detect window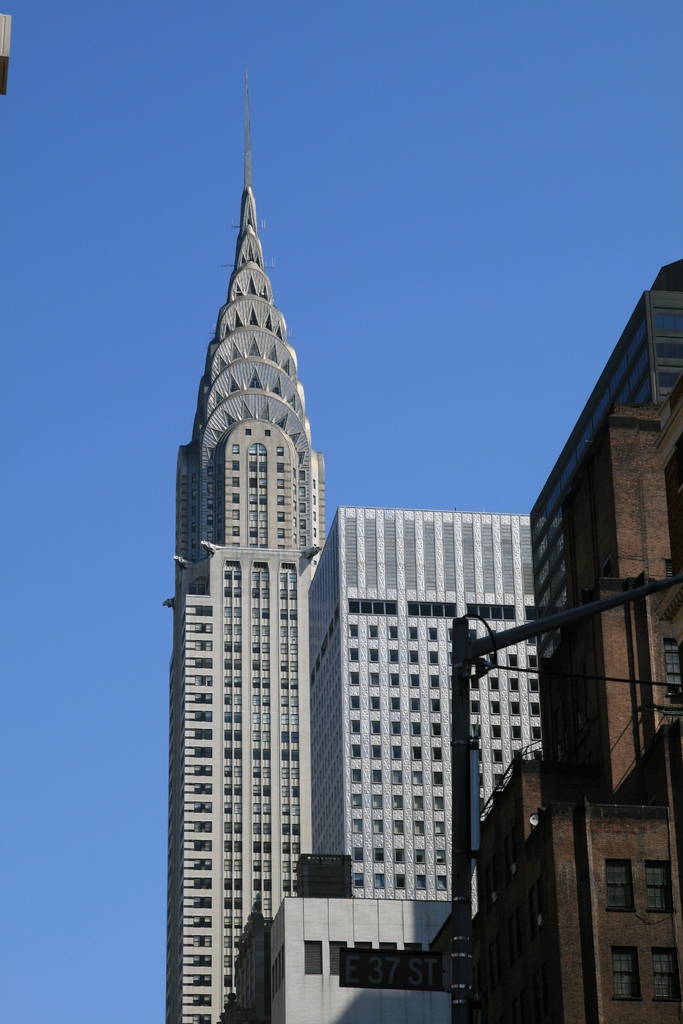
x1=406, y1=600, x2=458, y2=616
